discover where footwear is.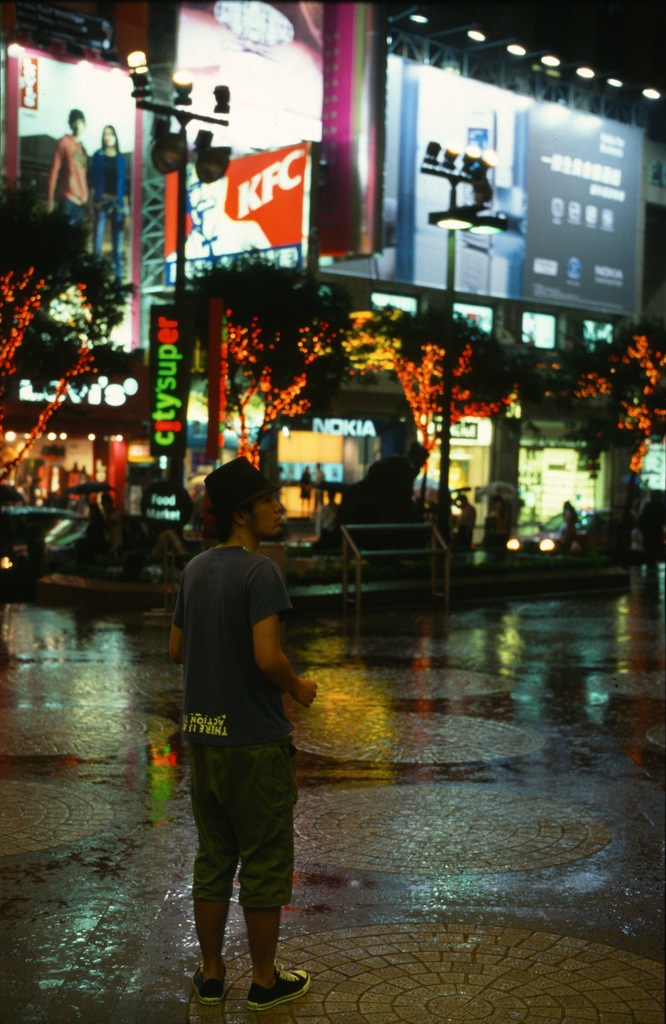
Discovered at [243, 962, 311, 1012].
